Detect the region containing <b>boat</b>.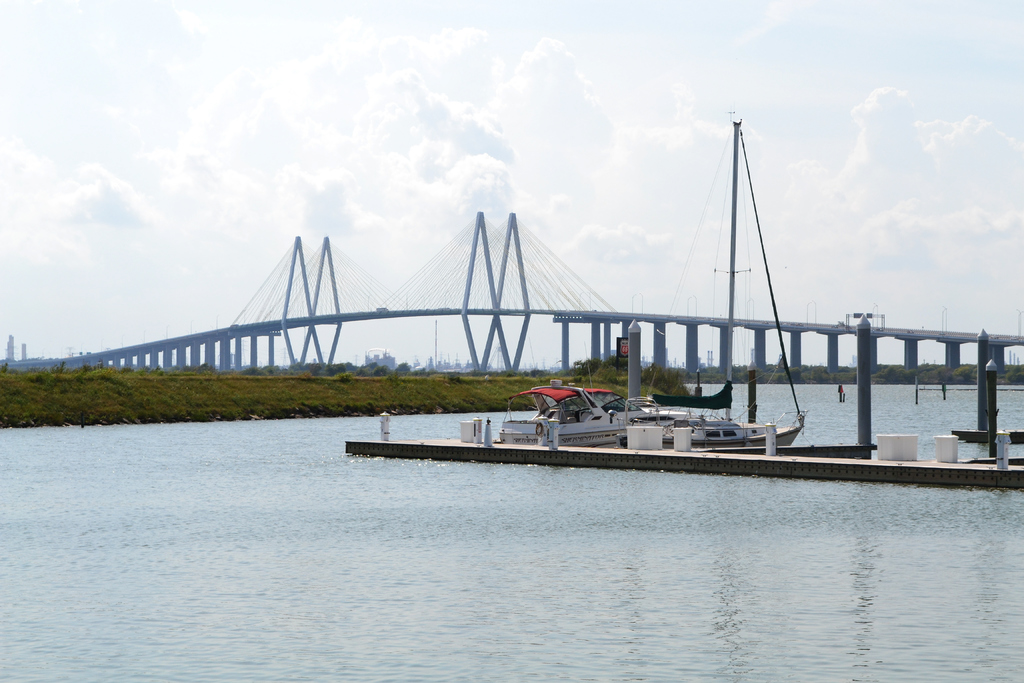
detection(616, 119, 808, 450).
